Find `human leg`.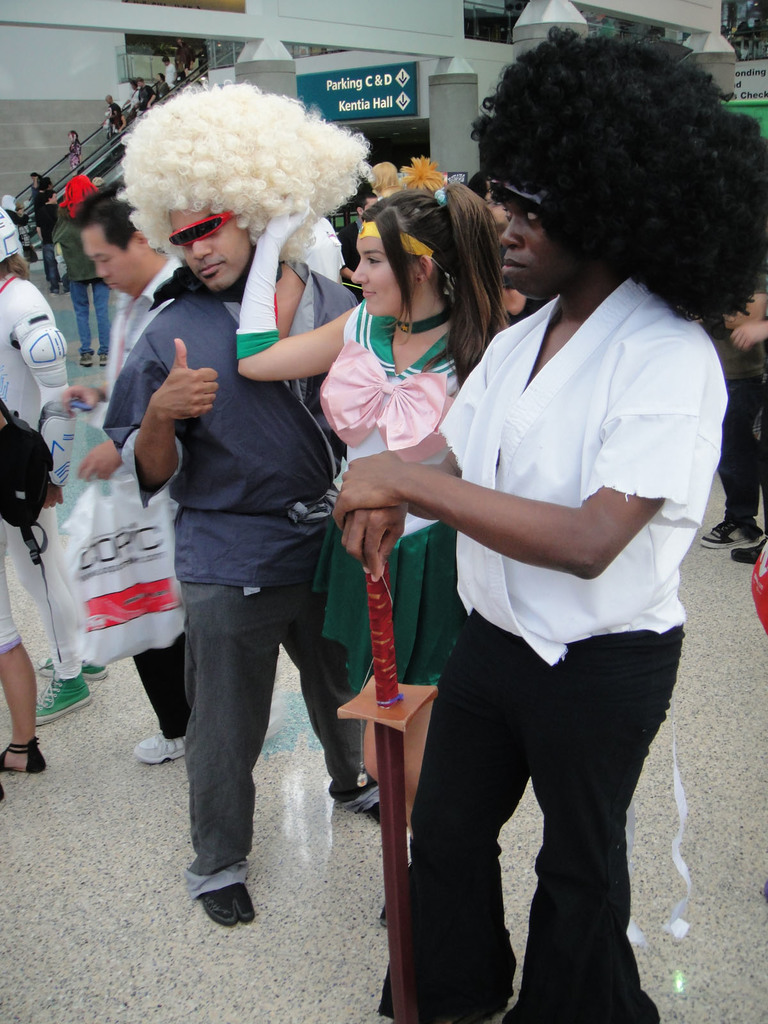
Rect(0, 554, 44, 765).
